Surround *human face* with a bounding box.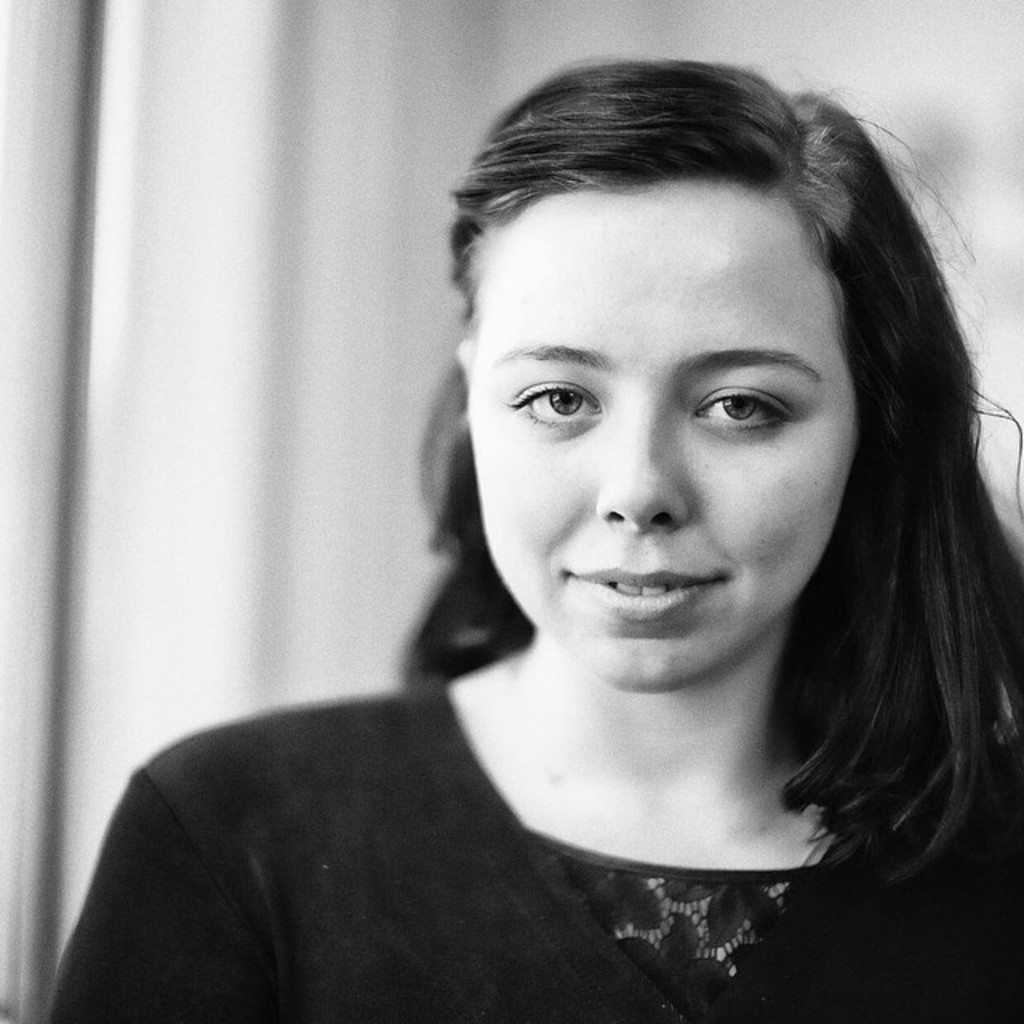
detection(461, 174, 862, 701).
